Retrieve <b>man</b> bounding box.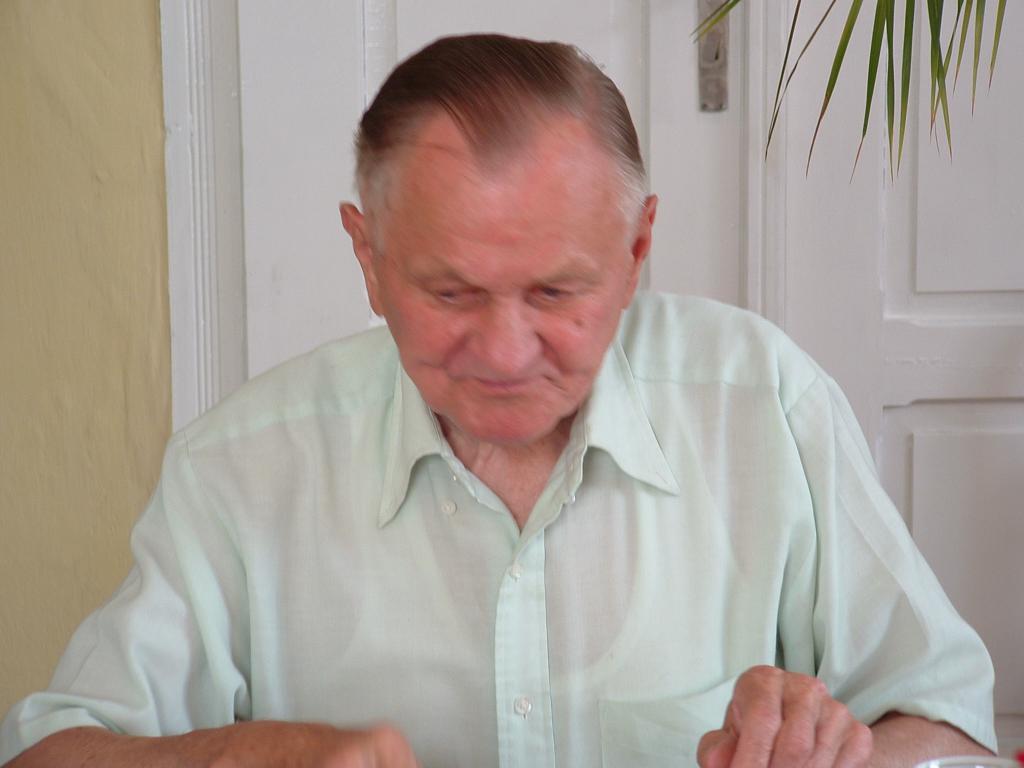
Bounding box: crop(69, 44, 984, 747).
